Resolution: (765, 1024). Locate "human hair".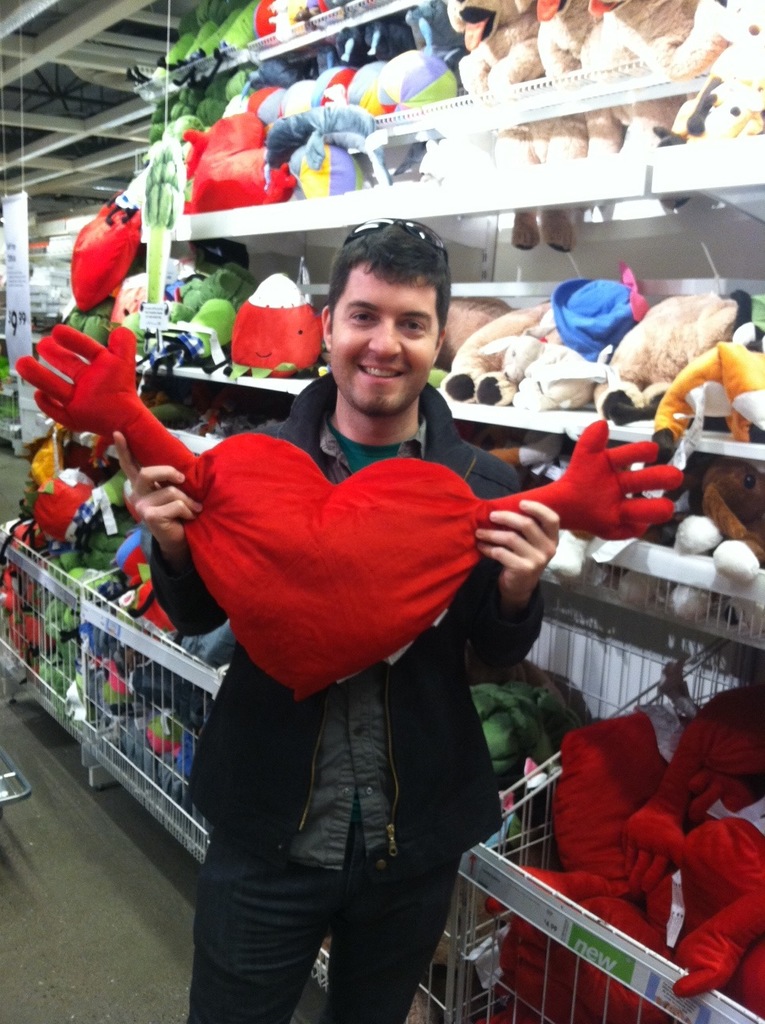
rect(333, 224, 447, 323).
